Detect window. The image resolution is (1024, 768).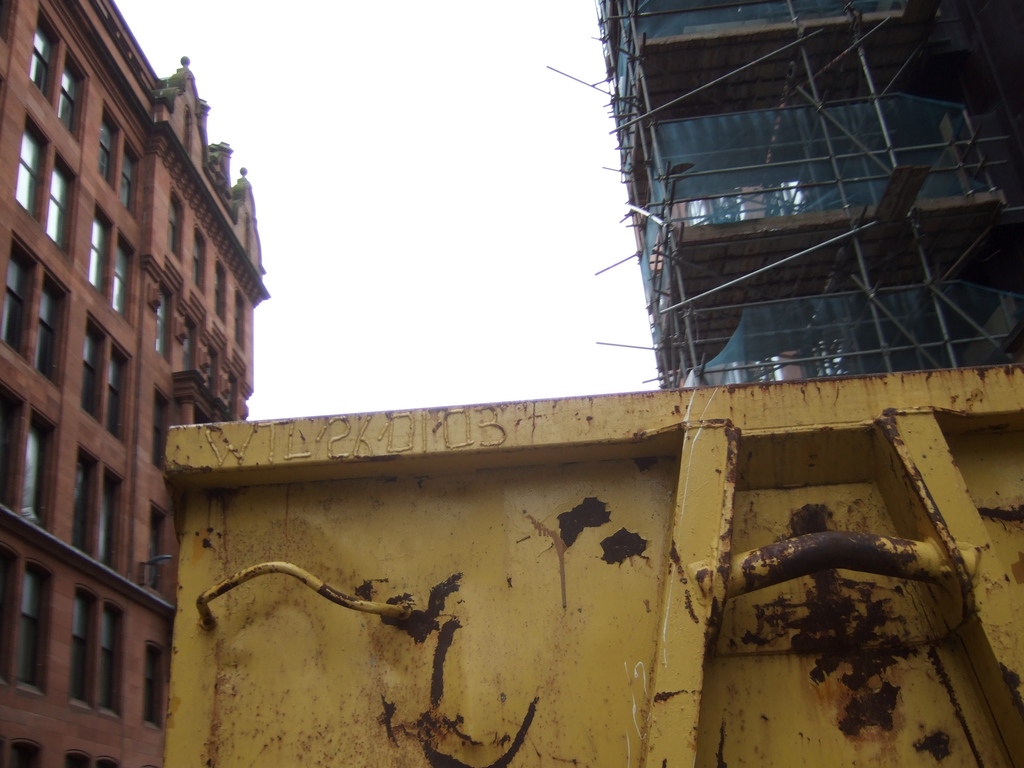
detection(35, 288, 58, 378).
